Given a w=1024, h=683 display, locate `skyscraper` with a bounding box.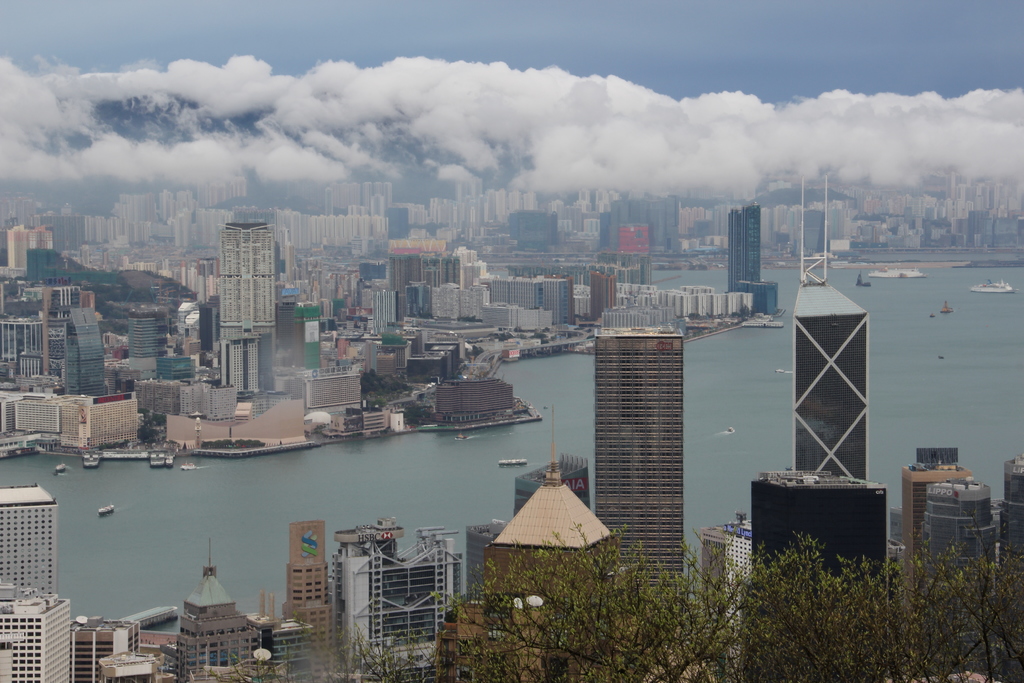
Located: 0 483 60 591.
